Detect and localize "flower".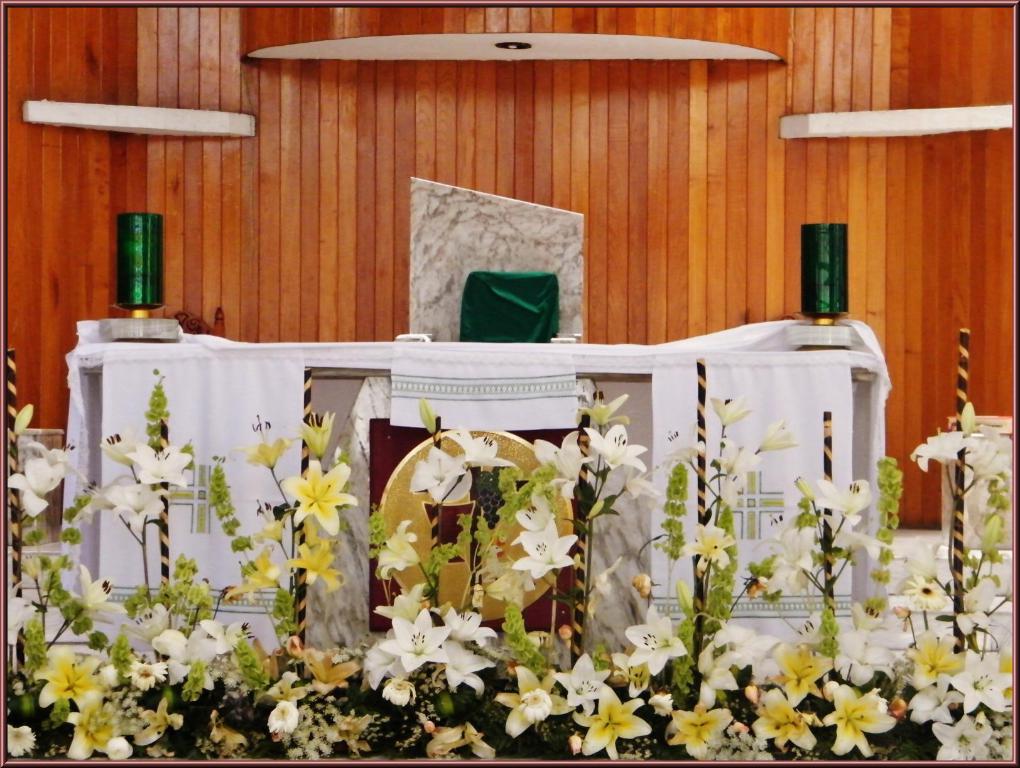
Localized at Rect(4, 443, 66, 511).
